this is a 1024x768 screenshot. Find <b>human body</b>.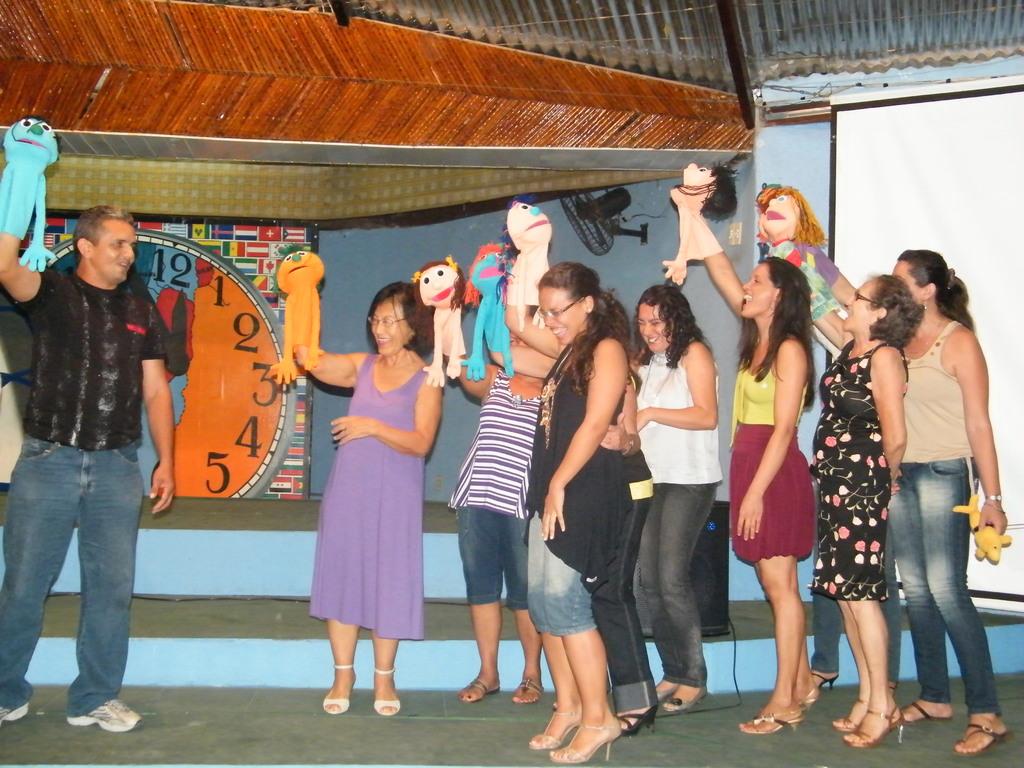
Bounding box: Rect(636, 326, 723, 716).
